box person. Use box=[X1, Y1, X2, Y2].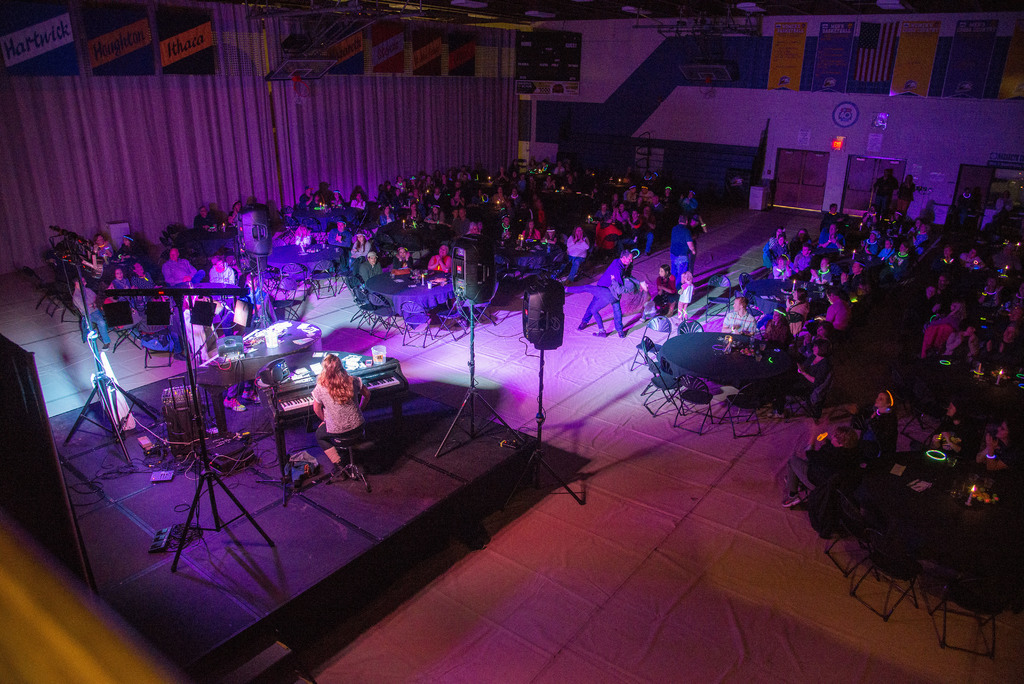
box=[447, 167, 454, 182].
